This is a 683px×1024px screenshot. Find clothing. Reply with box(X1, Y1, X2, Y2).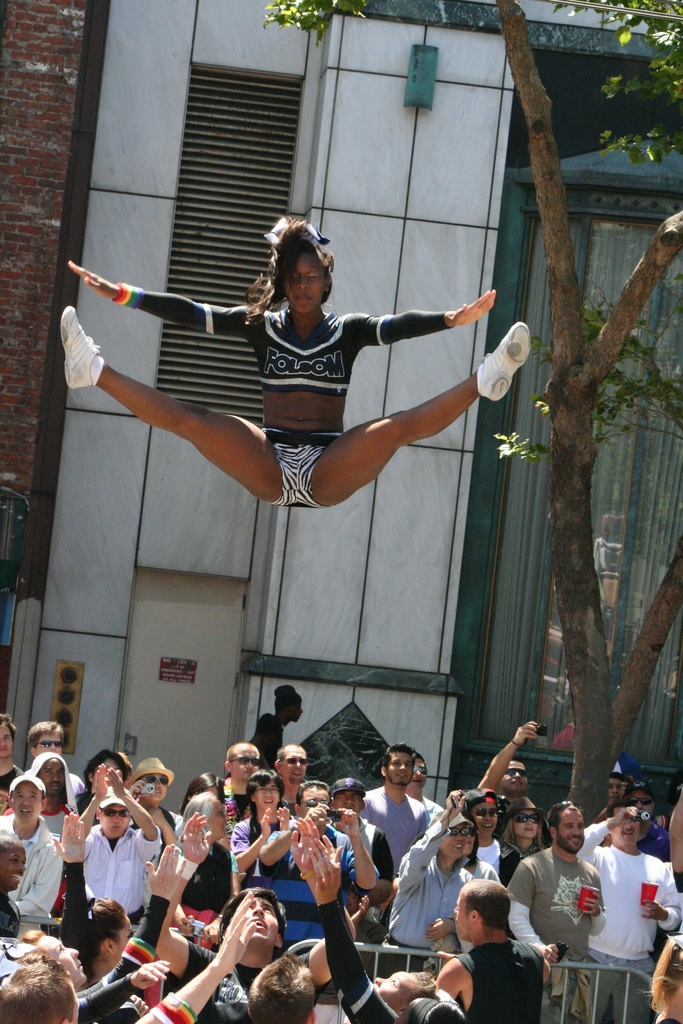
box(441, 931, 549, 1023).
